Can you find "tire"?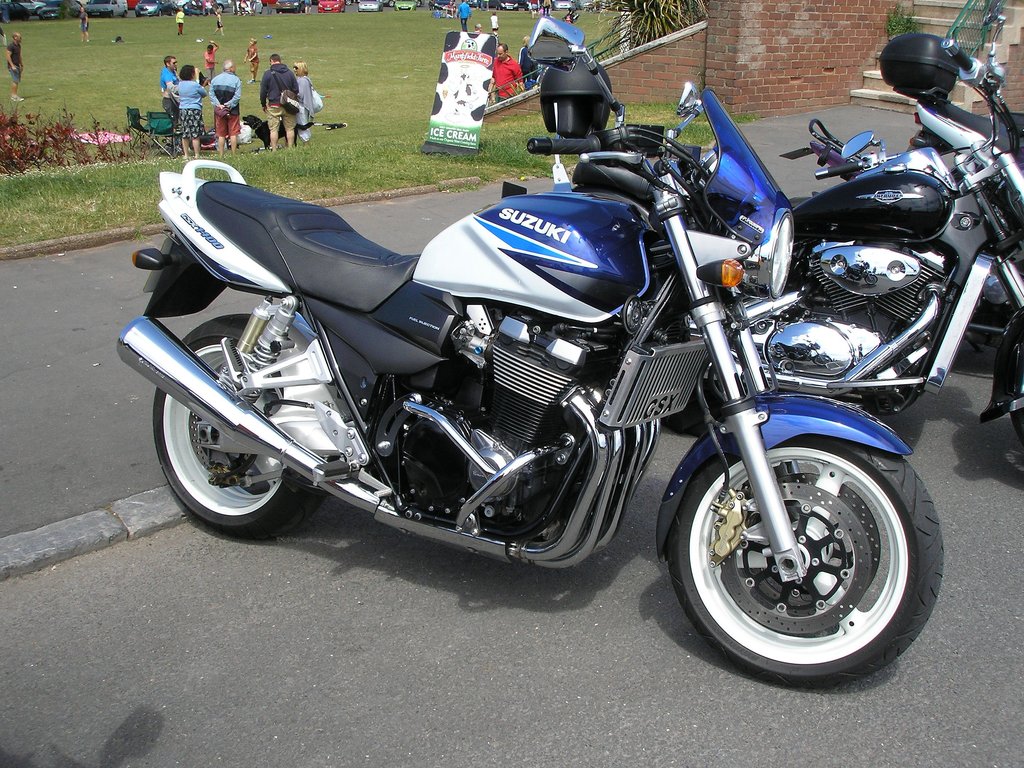
Yes, bounding box: 1012, 404, 1023, 444.
